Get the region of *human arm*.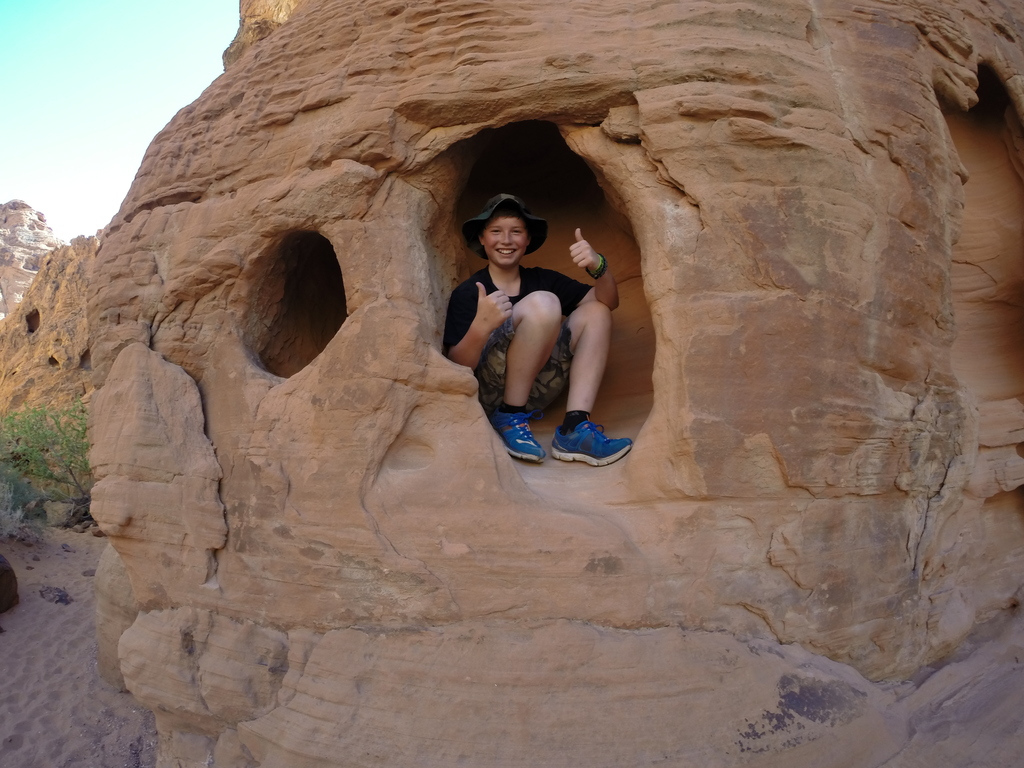
{"x1": 570, "y1": 228, "x2": 618, "y2": 307}.
